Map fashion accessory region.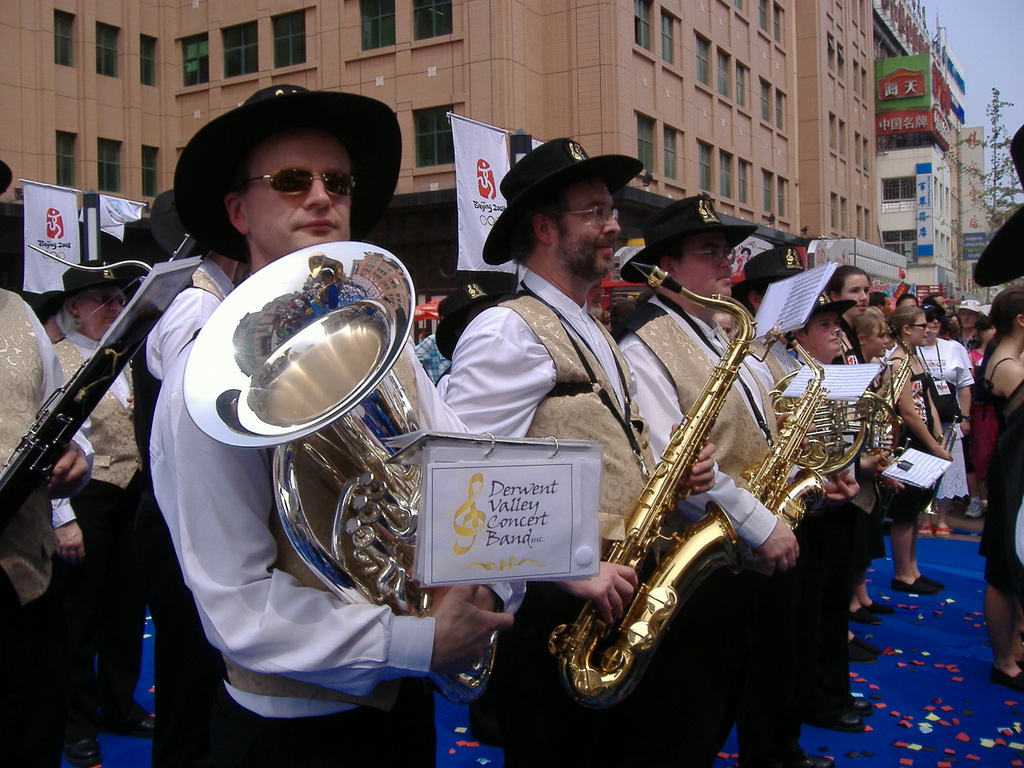
Mapped to region(620, 197, 754, 278).
